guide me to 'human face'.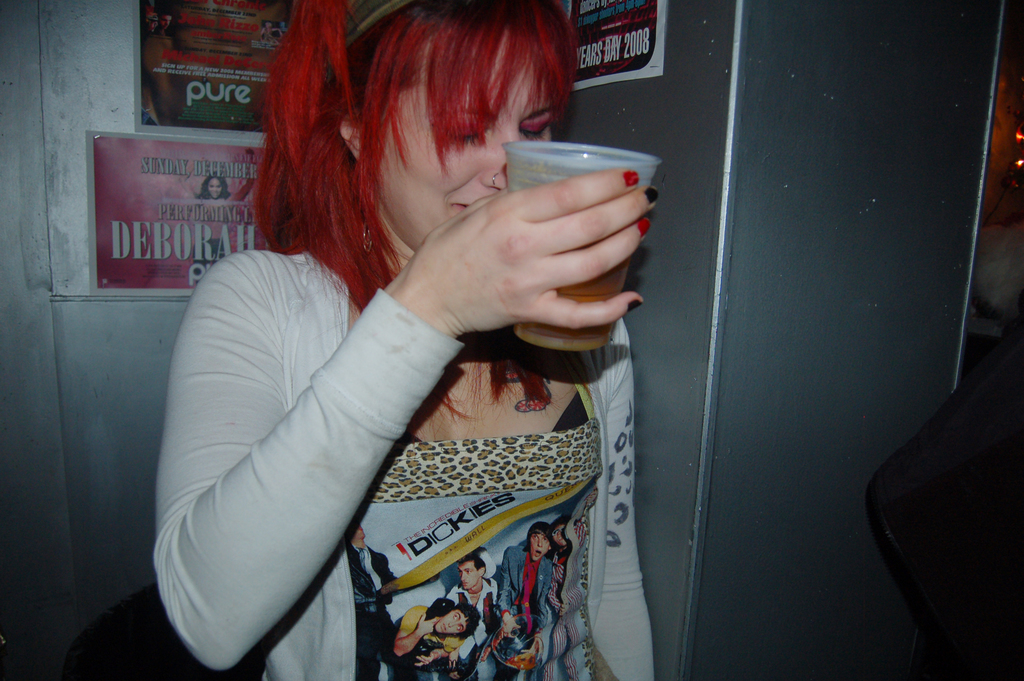
Guidance: box=[367, 26, 552, 259].
